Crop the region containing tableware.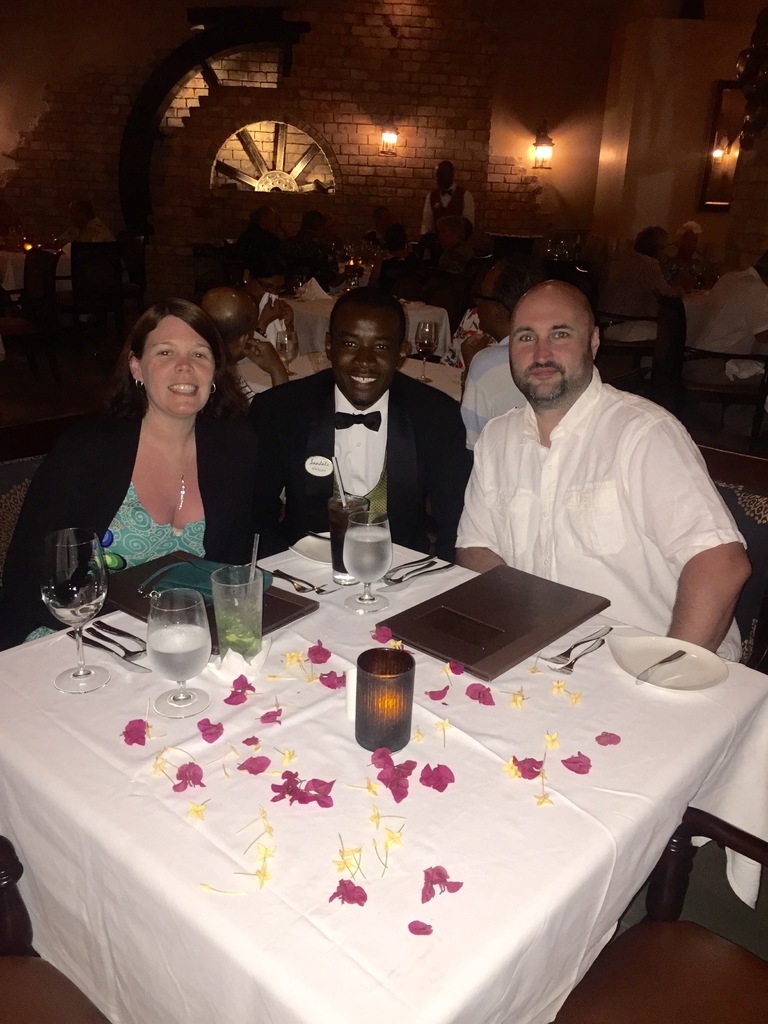
Crop region: {"x1": 344, "y1": 515, "x2": 391, "y2": 611}.
